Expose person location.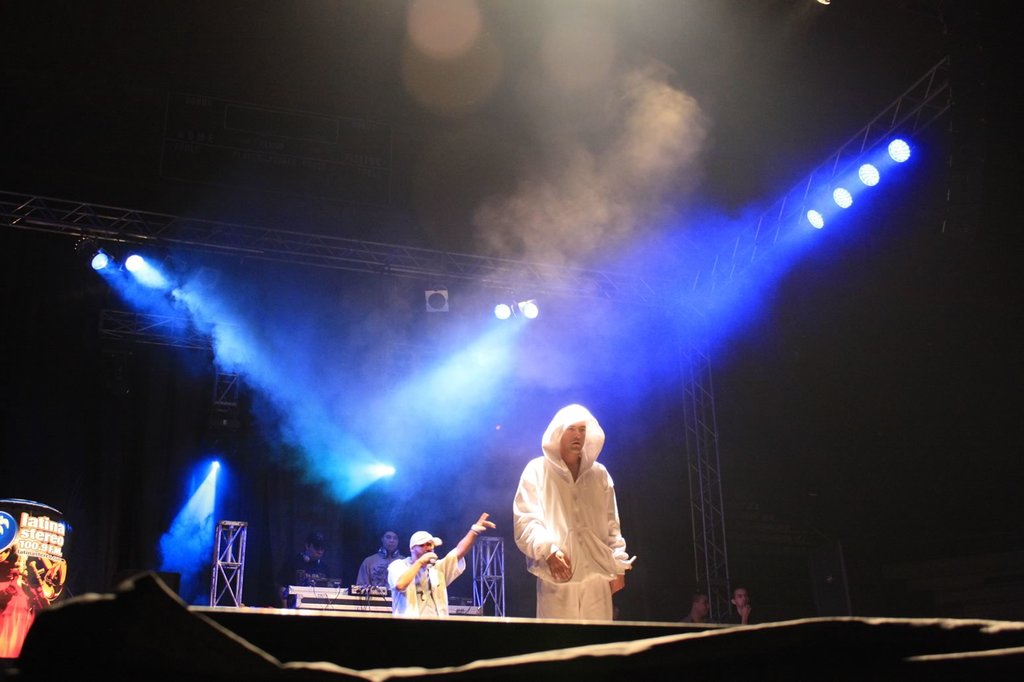
Exposed at pyautogui.locateOnScreen(678, 588, 714, 625).
